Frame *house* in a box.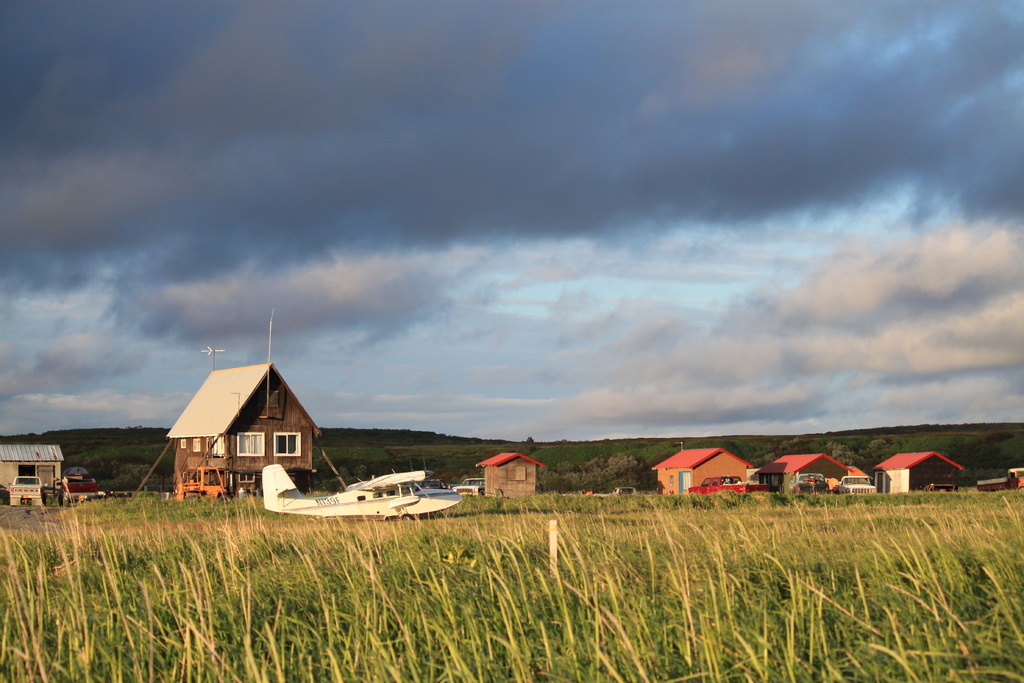
BBox(760, 447, 849, 500).
